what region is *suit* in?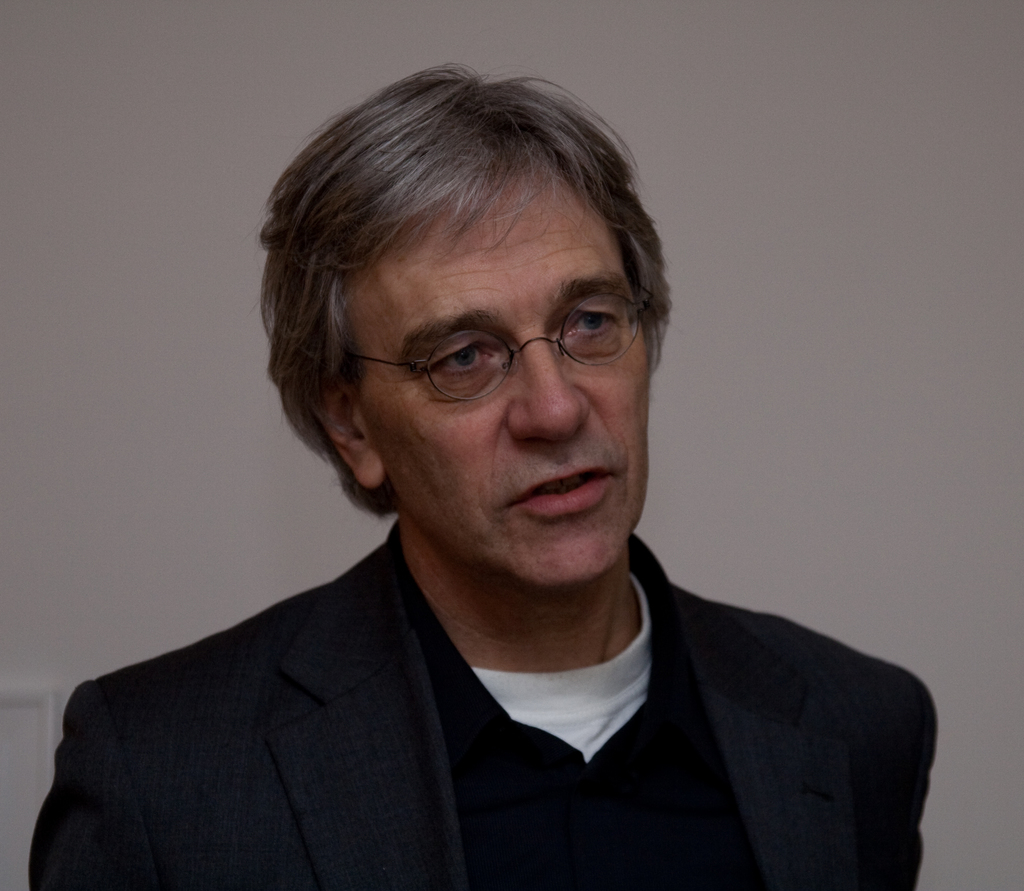
16/488/991/862.
